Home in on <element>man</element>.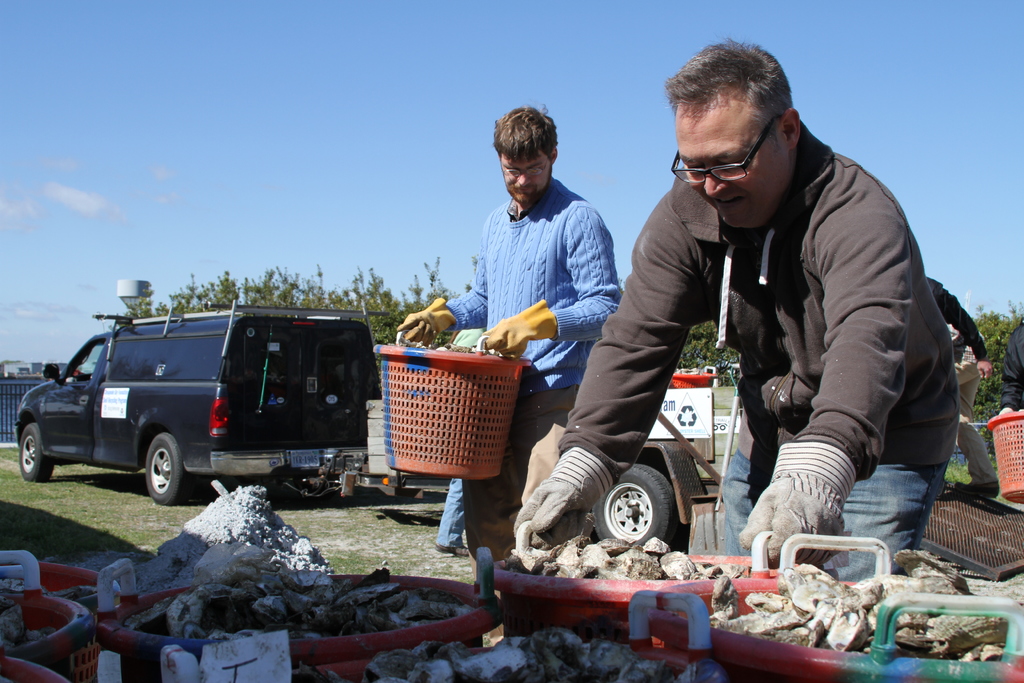
Homed in at bbox=(949, 323, 1008, 502).
